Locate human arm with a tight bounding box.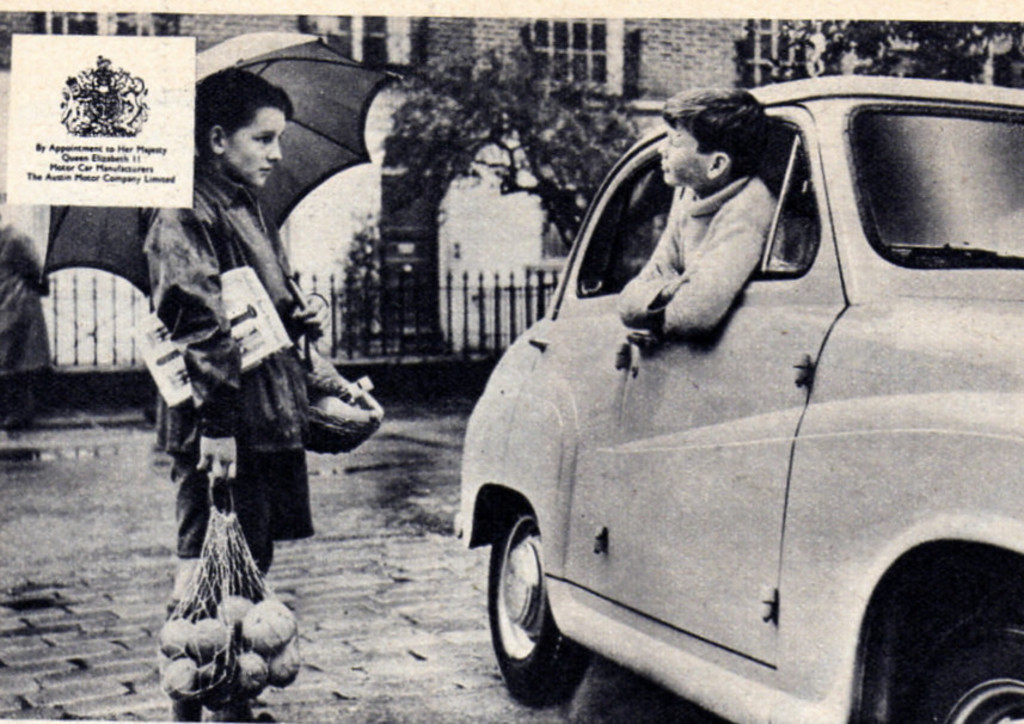
bbox(608, 216, 694, 336).
